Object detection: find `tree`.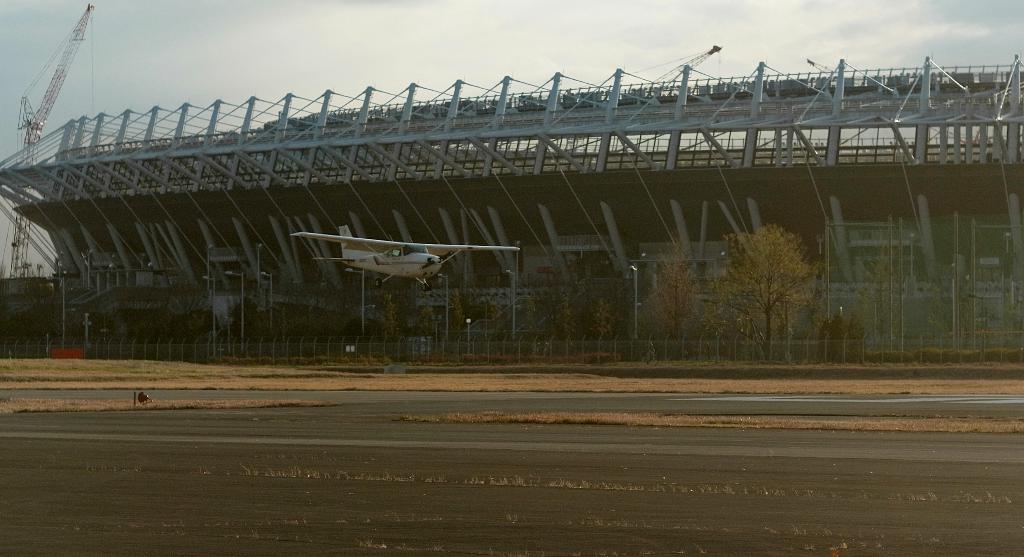
{"left": 548, "top": 295, "right": 573, "bottom": 358}.
